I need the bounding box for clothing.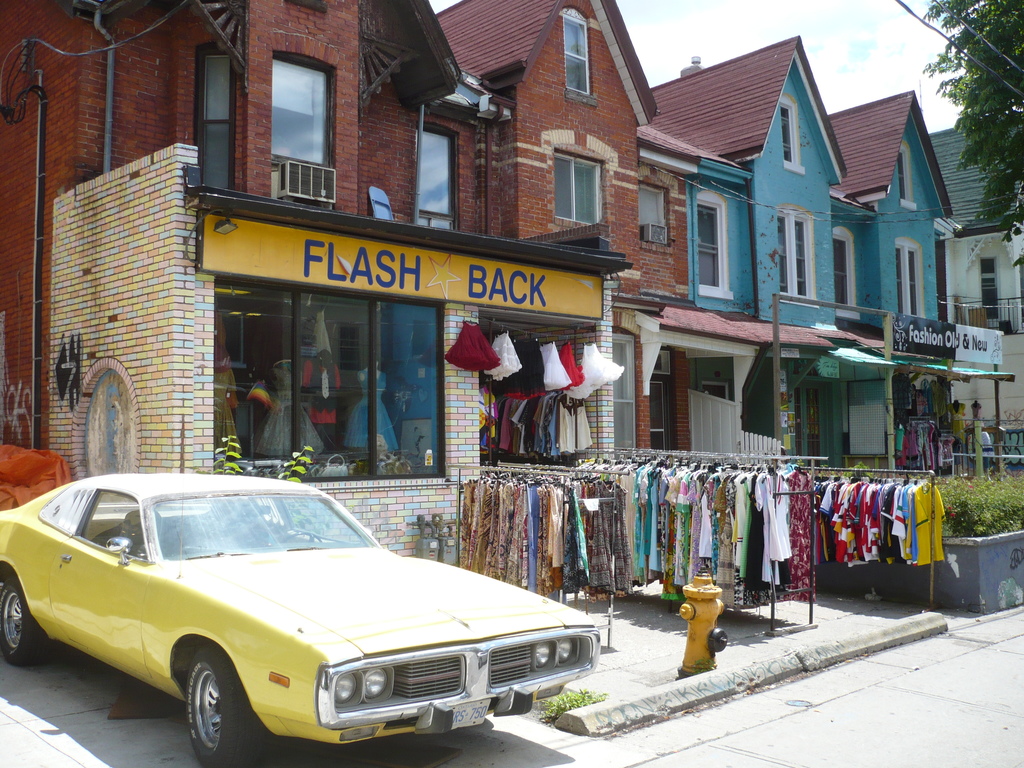
Here it is: <region>914, 480, 945, 564</region>.
